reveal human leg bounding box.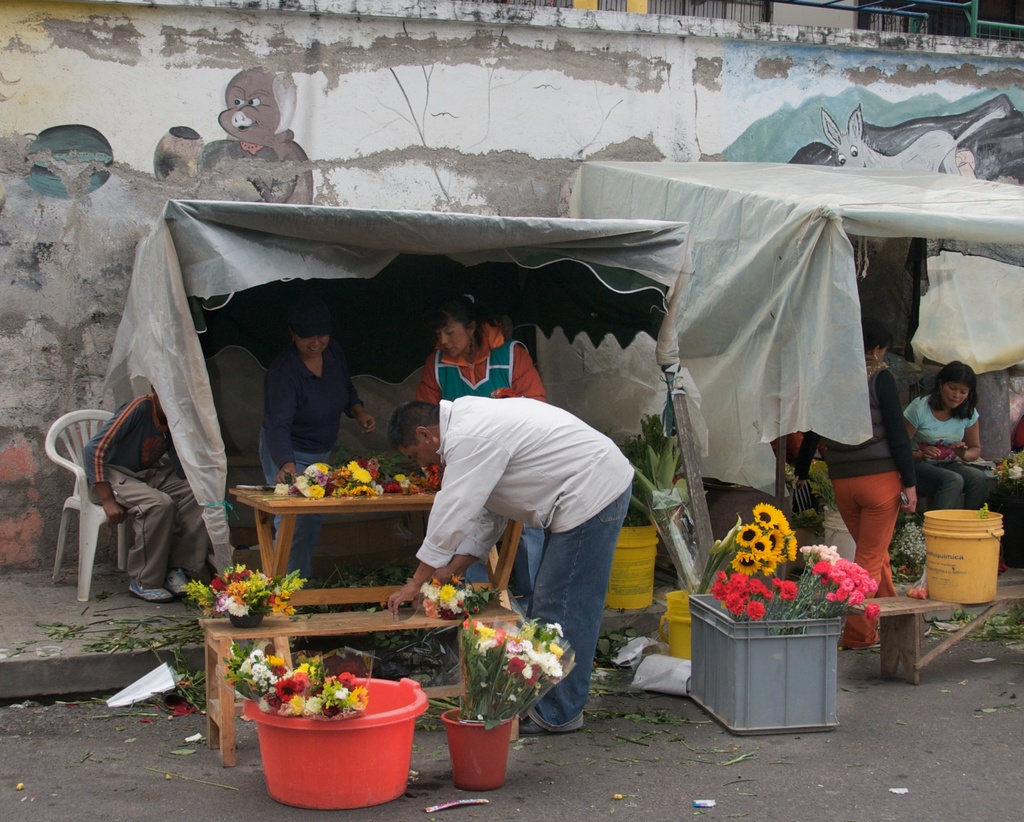
Revealed: bbox=[833, 461, 883, 643].
